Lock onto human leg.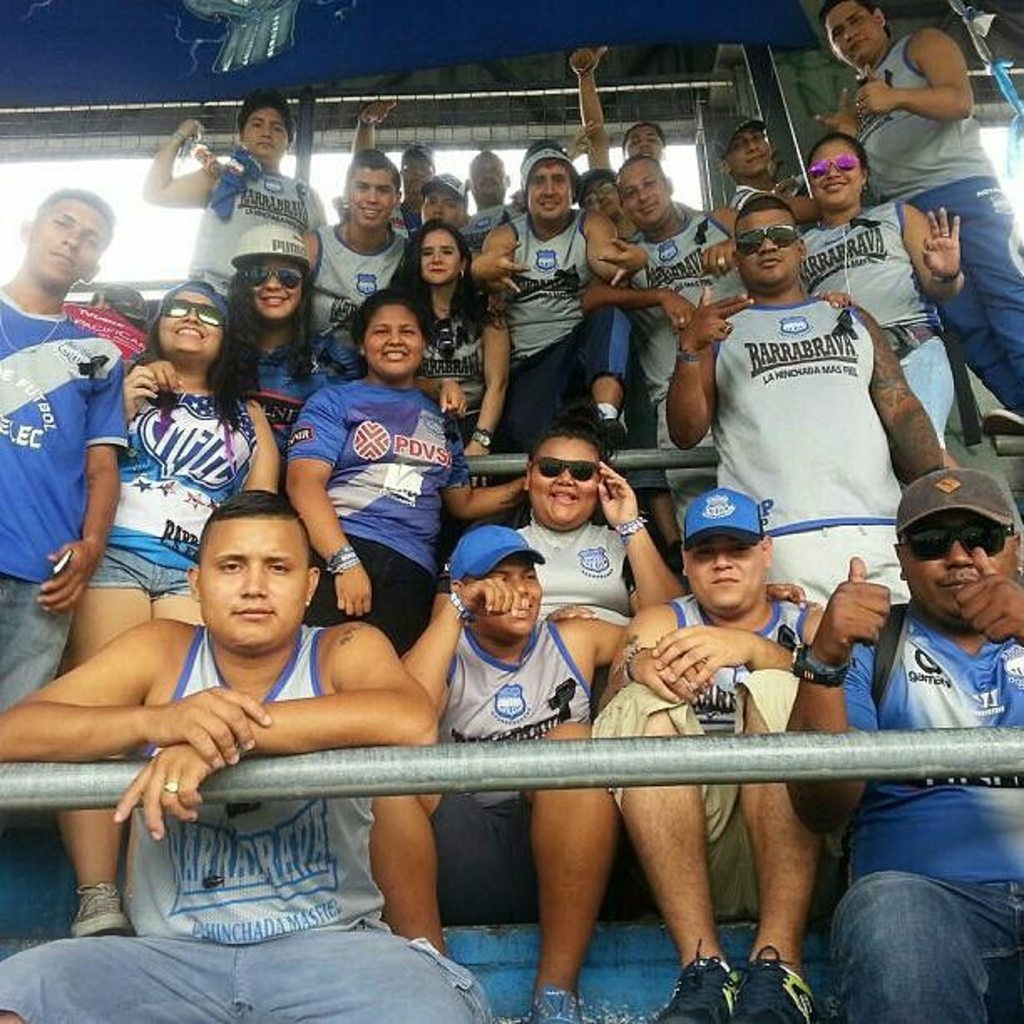
Locked: x1=549 y1=300 x2=631 y2=453.
